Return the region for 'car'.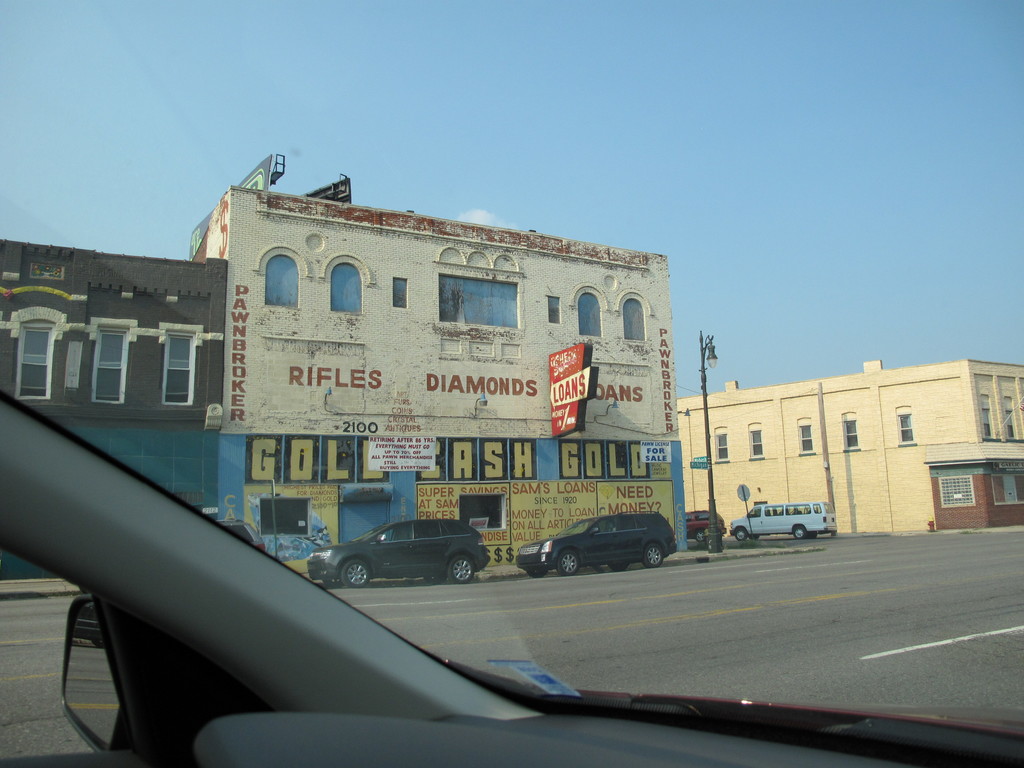
Rect(0, 387, 1021, 767).
